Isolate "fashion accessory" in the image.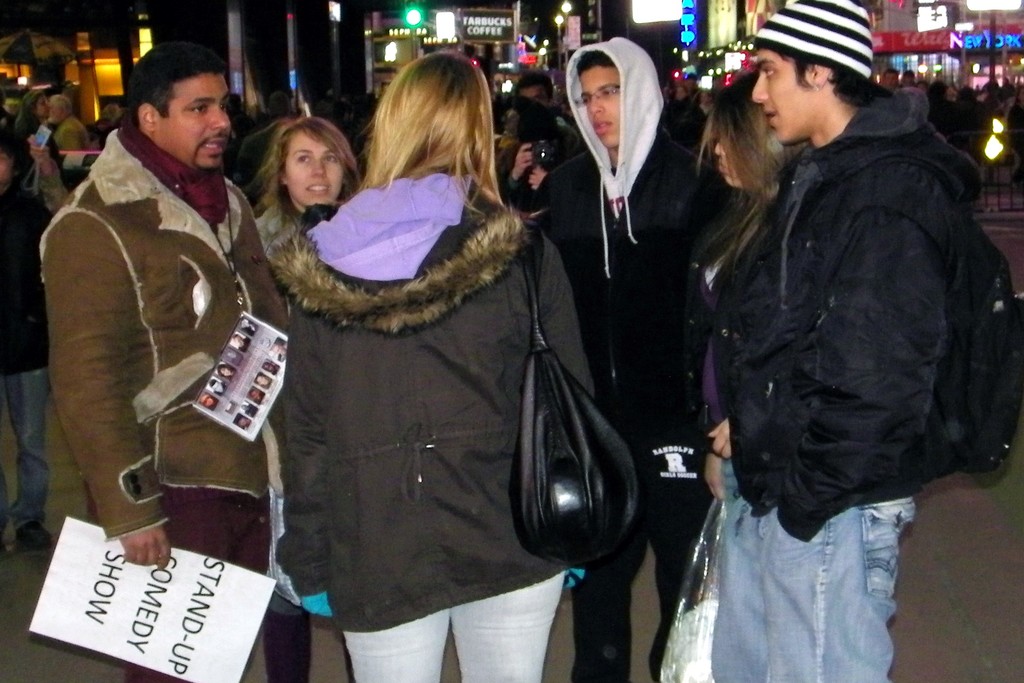
Isolated region: 792,155,1023,479.
